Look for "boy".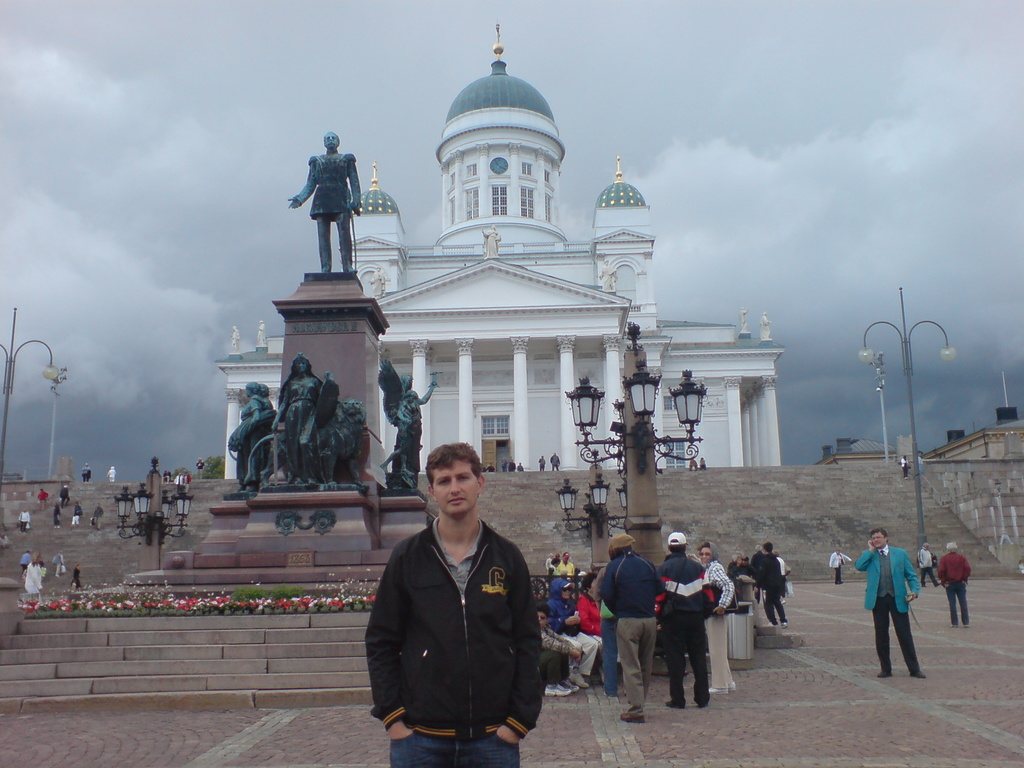
Found: box=[330, 450, 580, 760].
